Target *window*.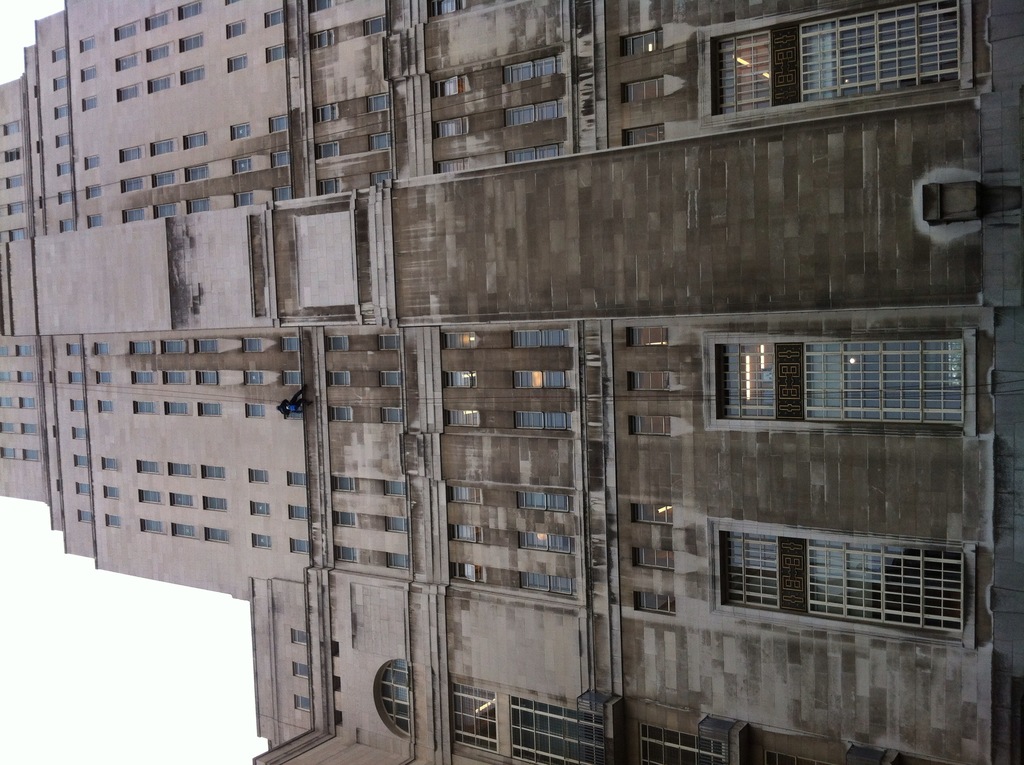
Target region: [left=145, top=12, right=171, bottom=32].
